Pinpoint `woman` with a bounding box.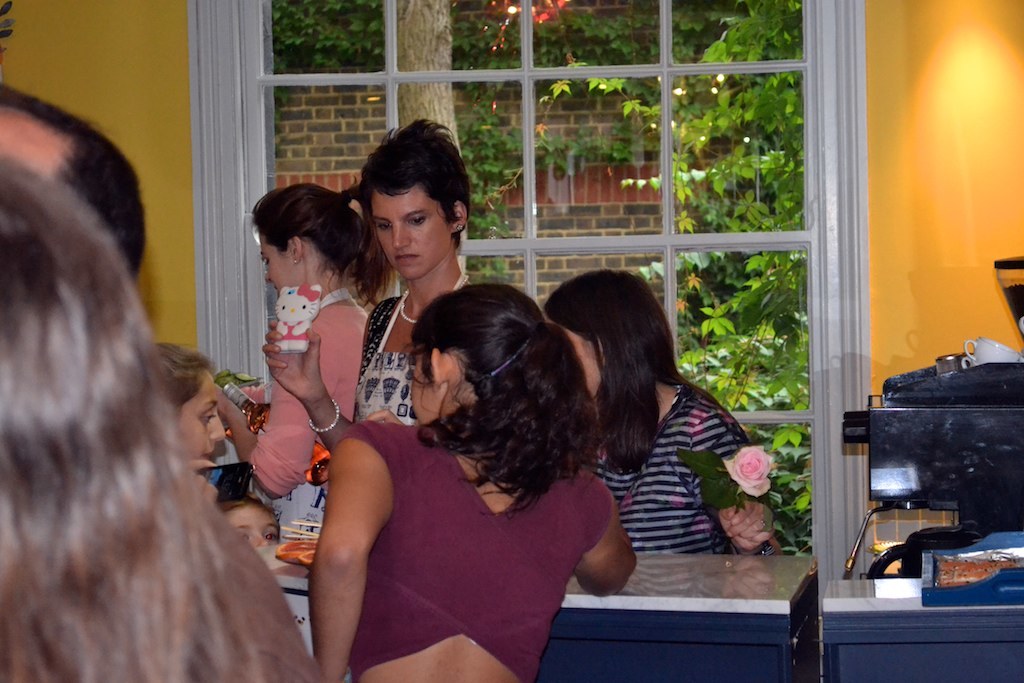
224:174:393:504.
